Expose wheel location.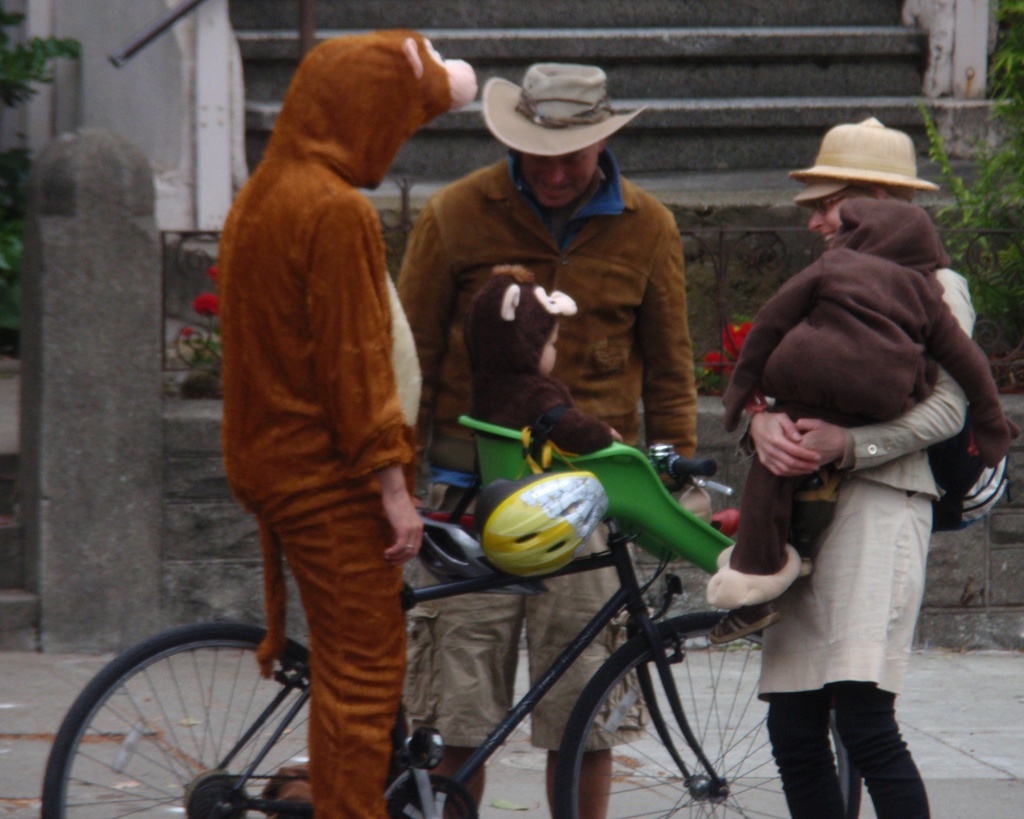
Exposed at 546, 610, 864, 818.
